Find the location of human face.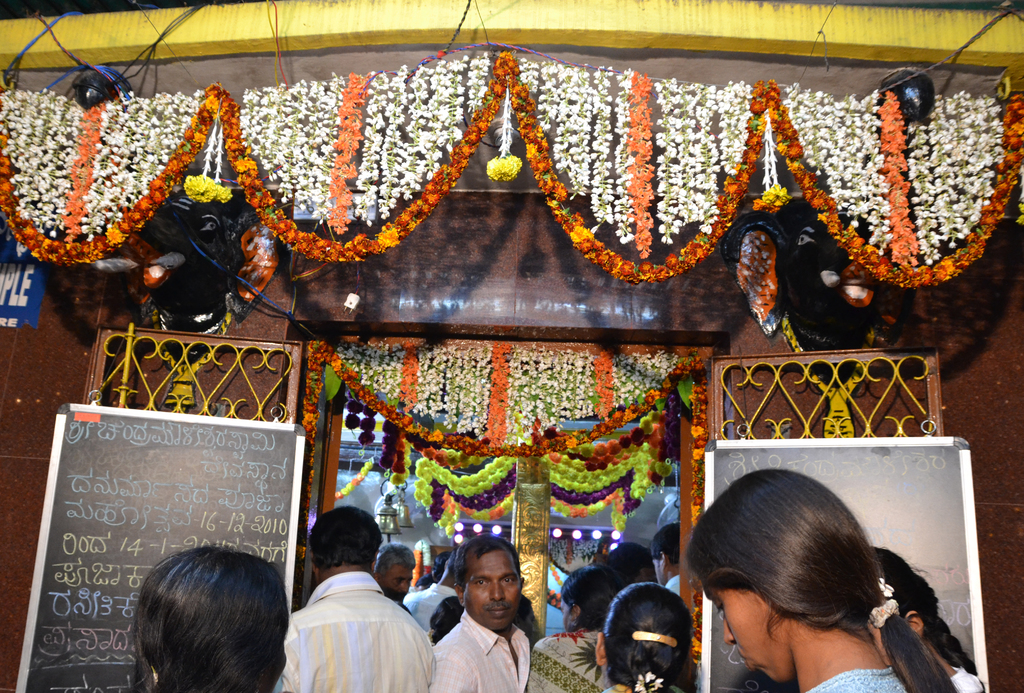
Location: region(706, 582, 780, 687).
